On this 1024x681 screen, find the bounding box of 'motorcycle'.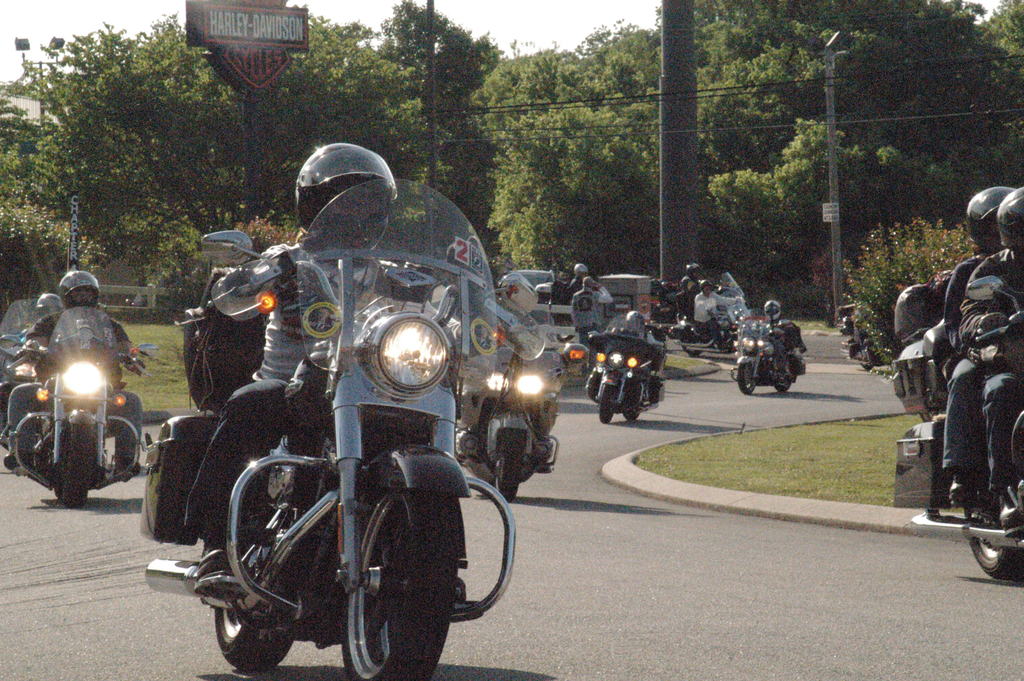
Bounding box: (x1=669, y1=300, x2=742, y2=361).
